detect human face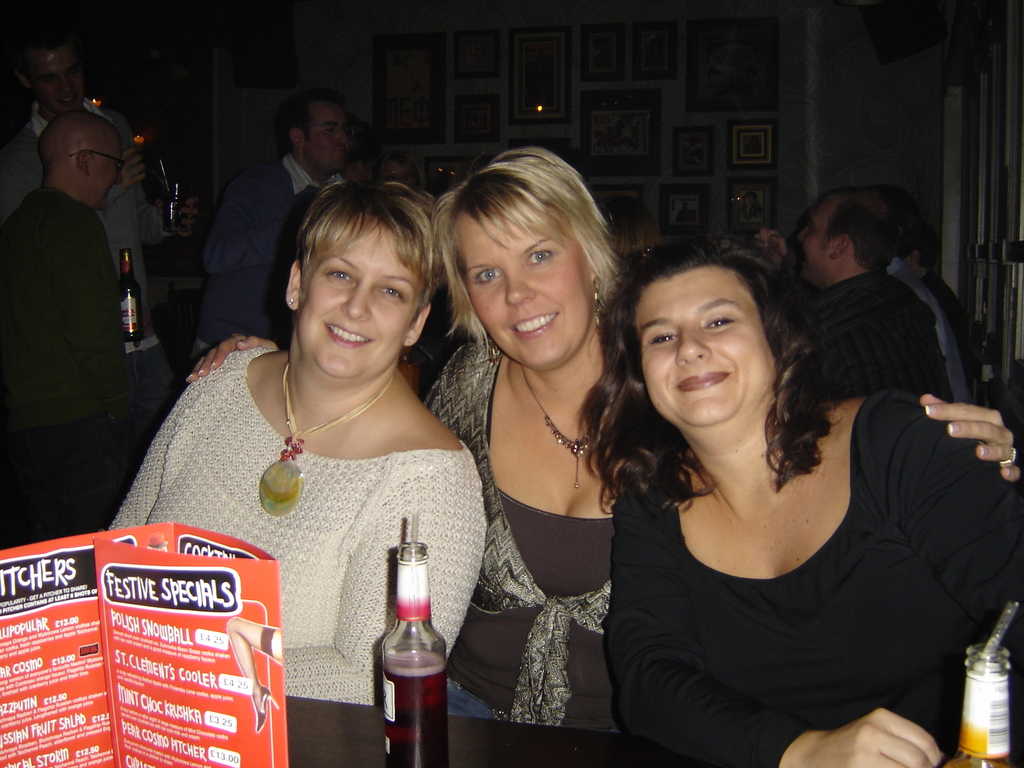
(31, 50, 86, 113)
